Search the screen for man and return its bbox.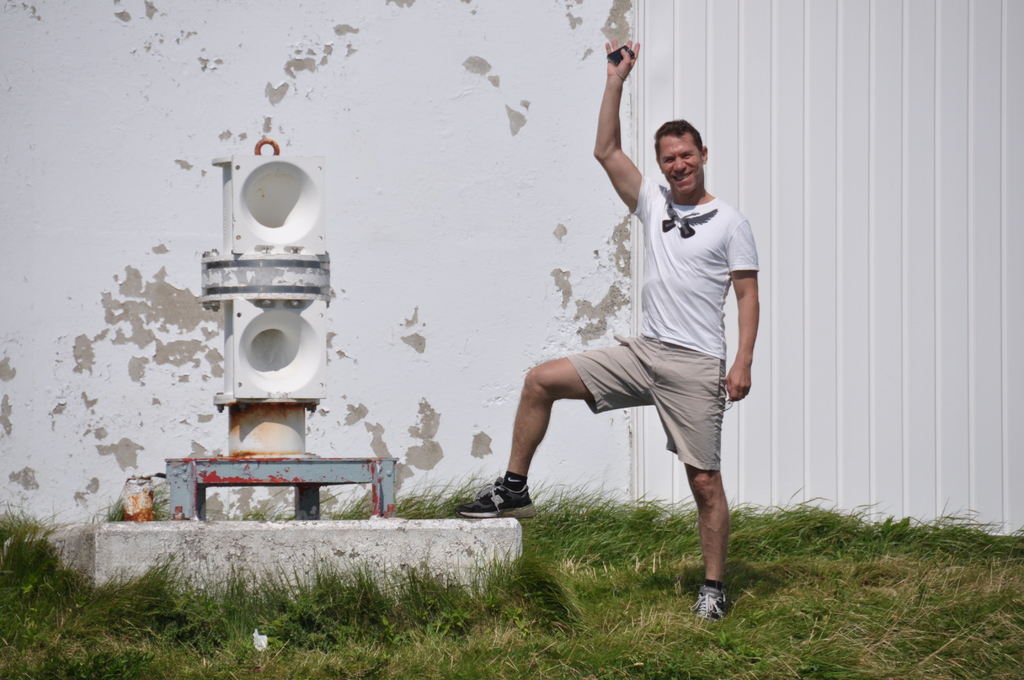
Found: 455, 33, 756, 627.
